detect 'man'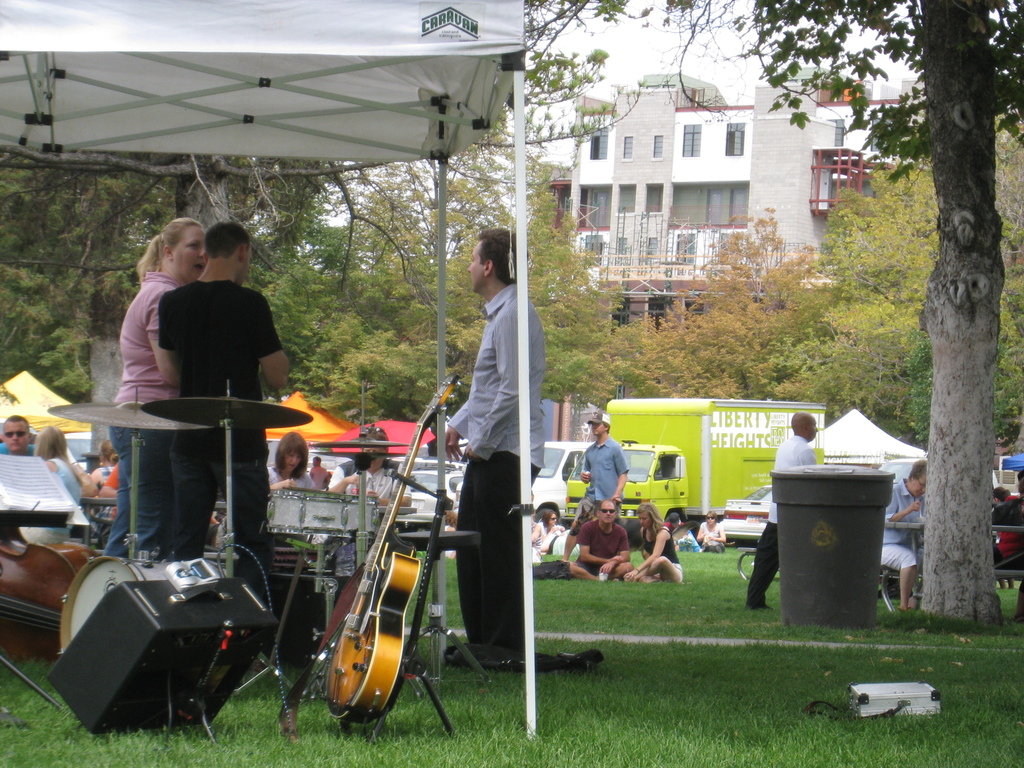
433, 227, 553, 682
